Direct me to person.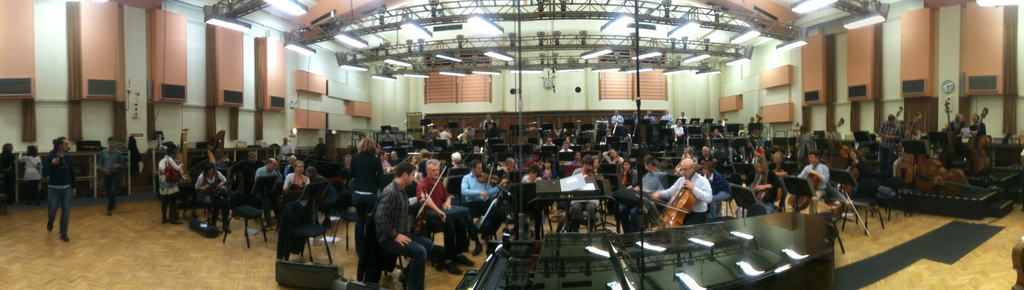
Direction: <region>566, 152, 607, 235</region>.
